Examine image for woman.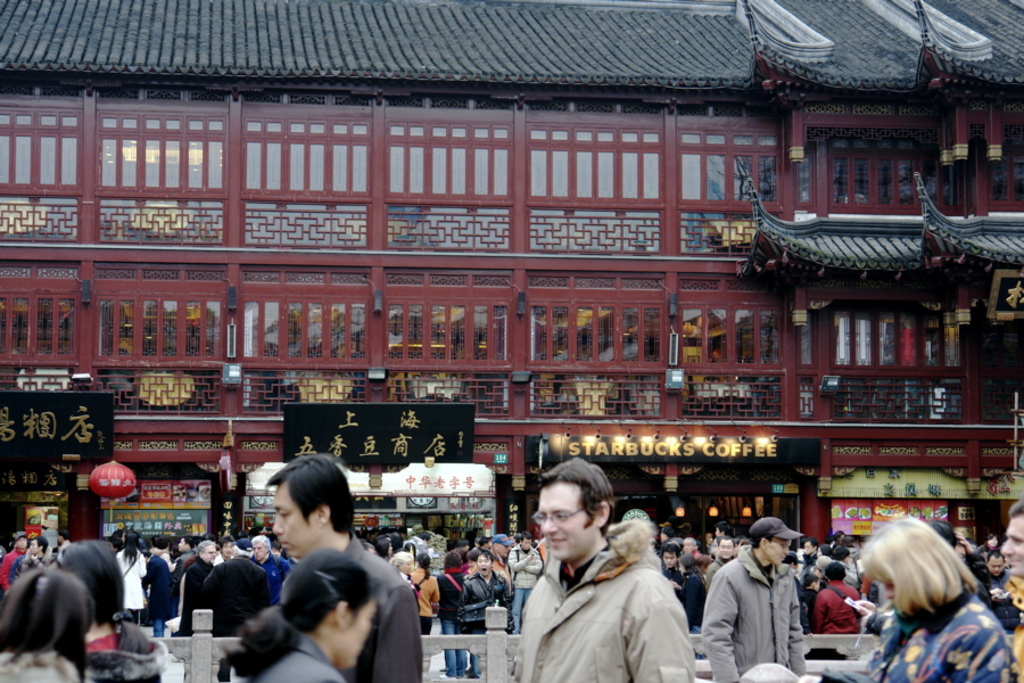
Examination result: bbox(655, 541, 679, 577).
